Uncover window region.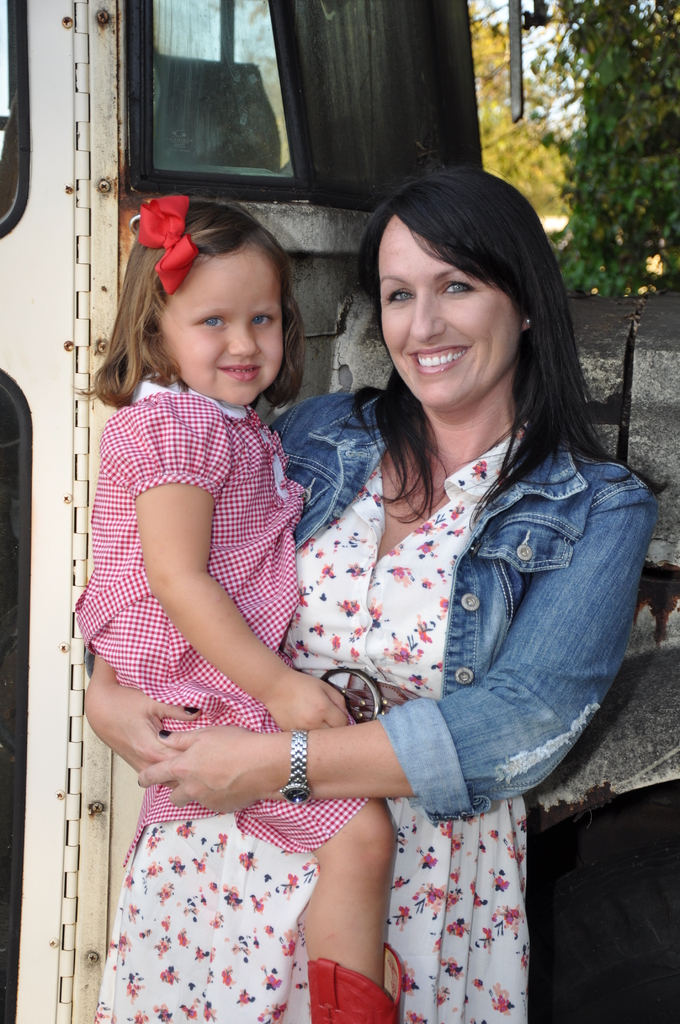
Uncovered: x1=0, y1=366, x2=35, y2=1023.
